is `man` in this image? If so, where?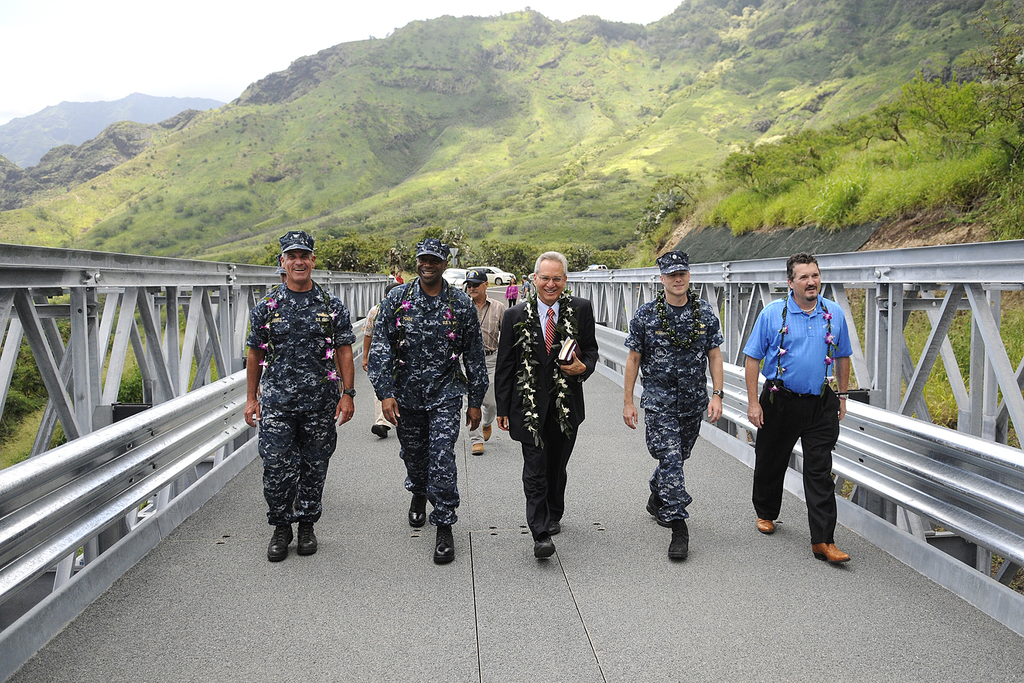
Yes, at 244 231 359 559.
